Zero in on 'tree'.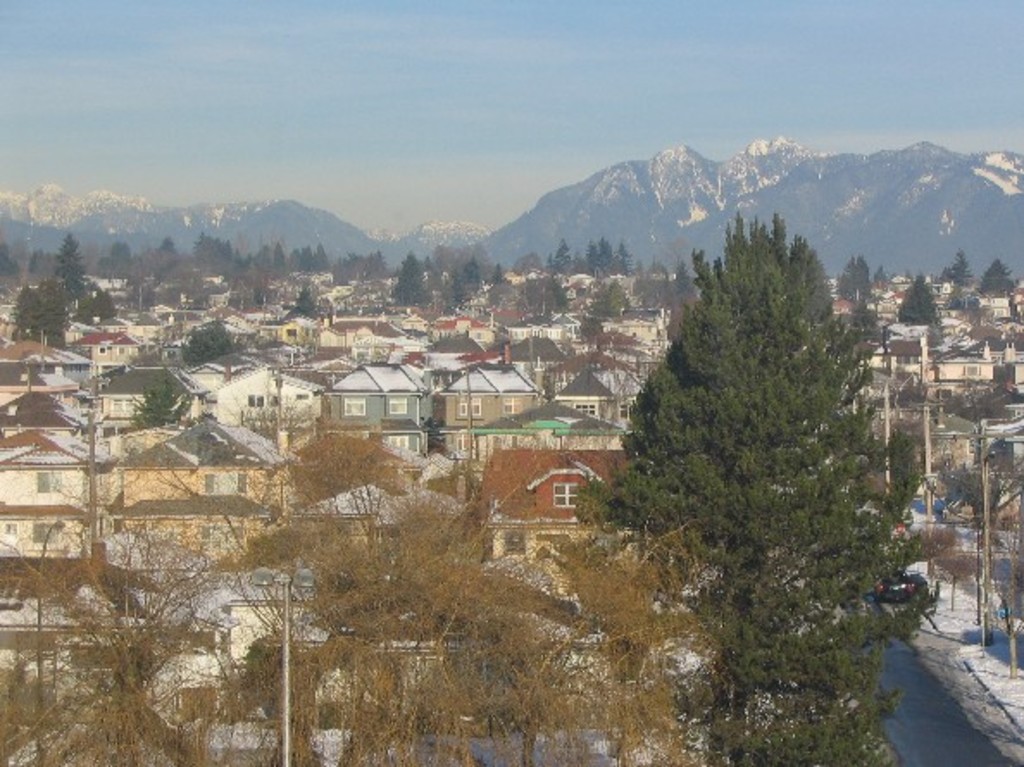
Zeroed in: {"left": 0, "top": 422, "right": 243, "bottom": 765}.
